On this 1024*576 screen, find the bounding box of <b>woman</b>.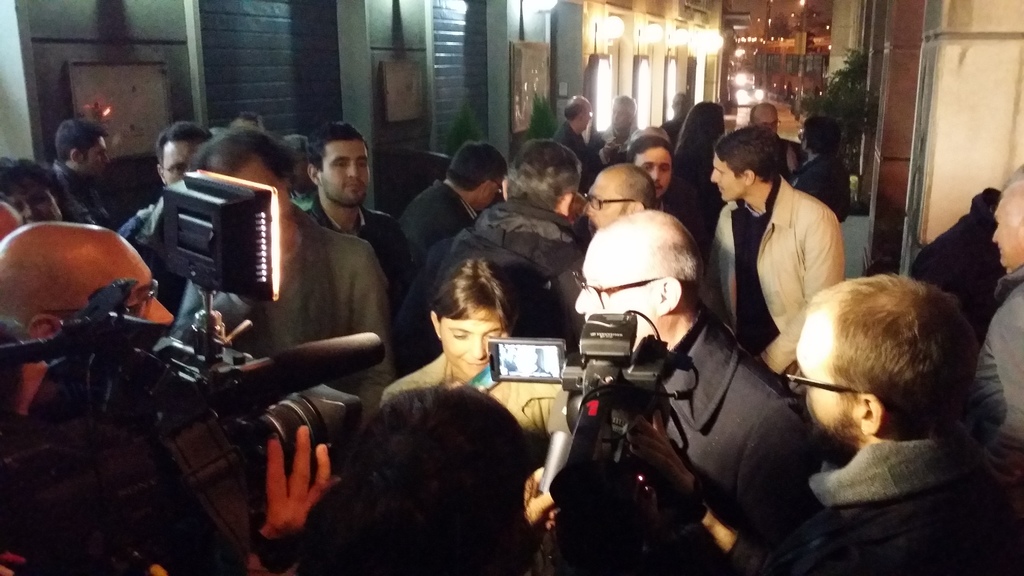
Bounding box: (x1=378, y1=247, x2=570, y2=452).
